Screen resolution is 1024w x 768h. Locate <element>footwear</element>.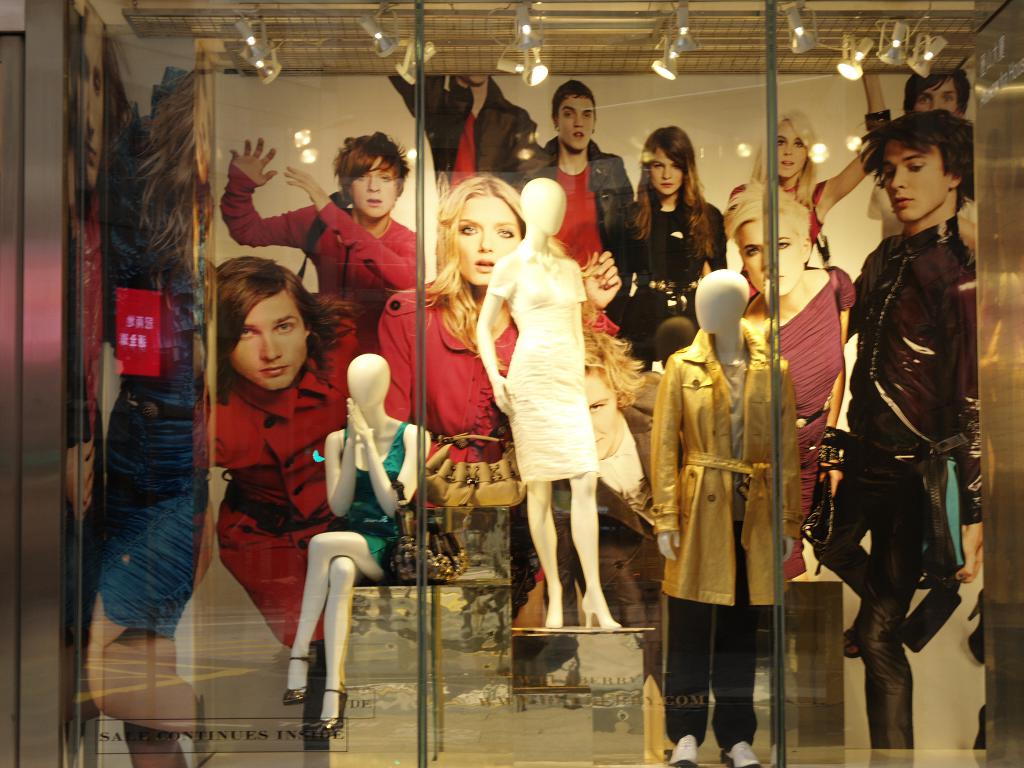
(left=668, top=732, right=699, bottom=767).
